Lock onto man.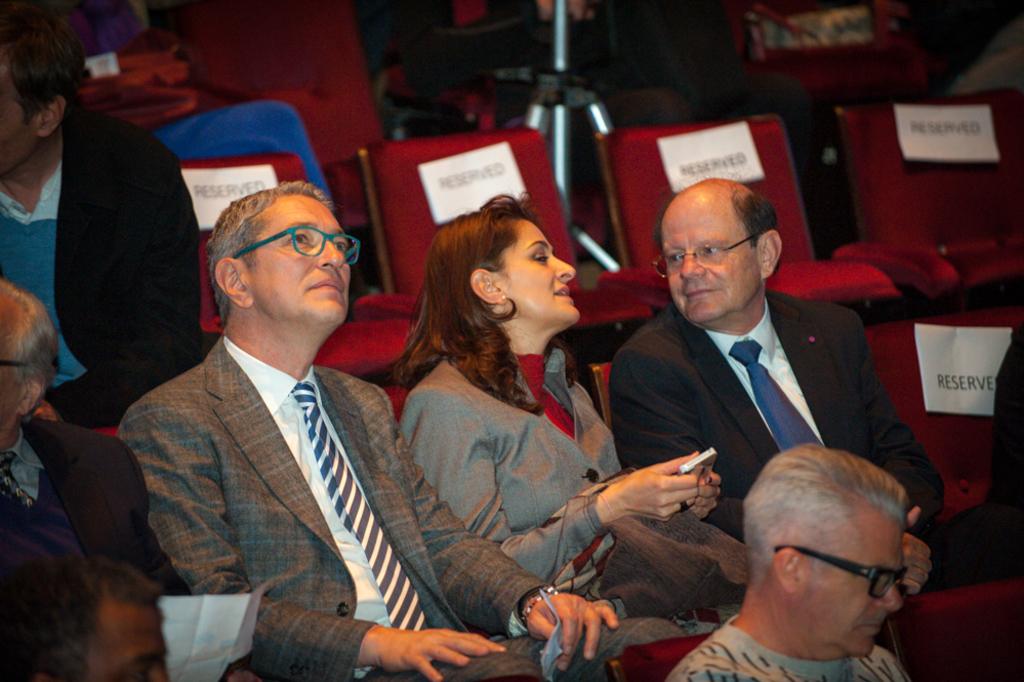
Locked: 596:195:910:599.
